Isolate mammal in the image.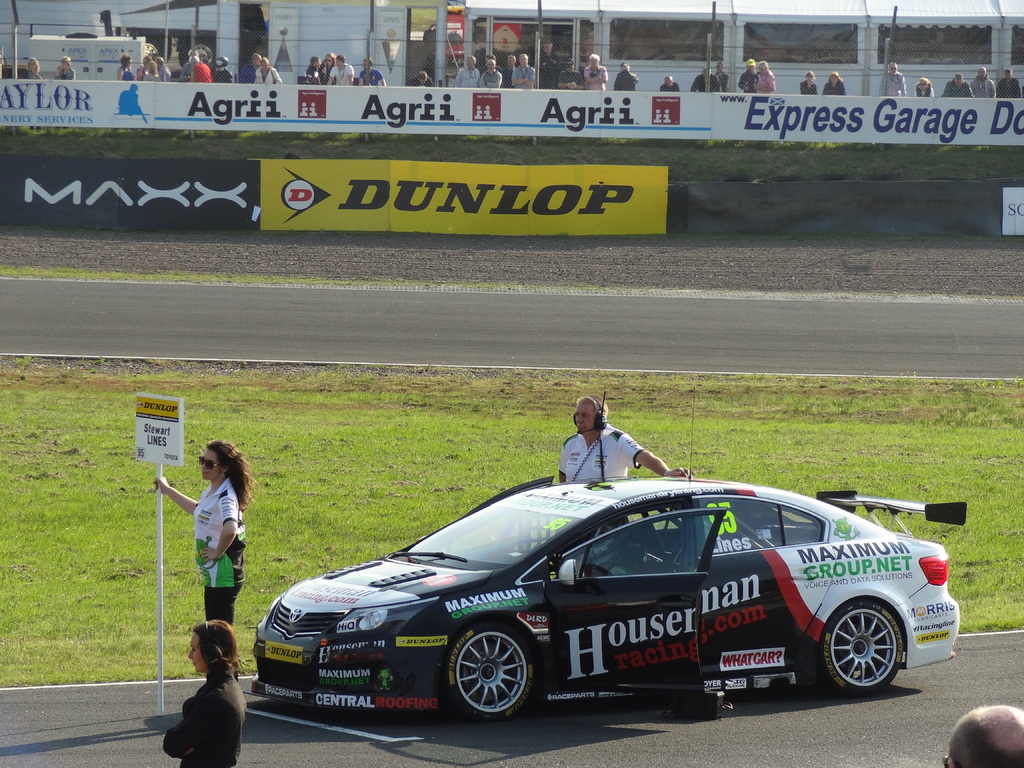
Isolated region: BBox(502, 57, 517, 88).
